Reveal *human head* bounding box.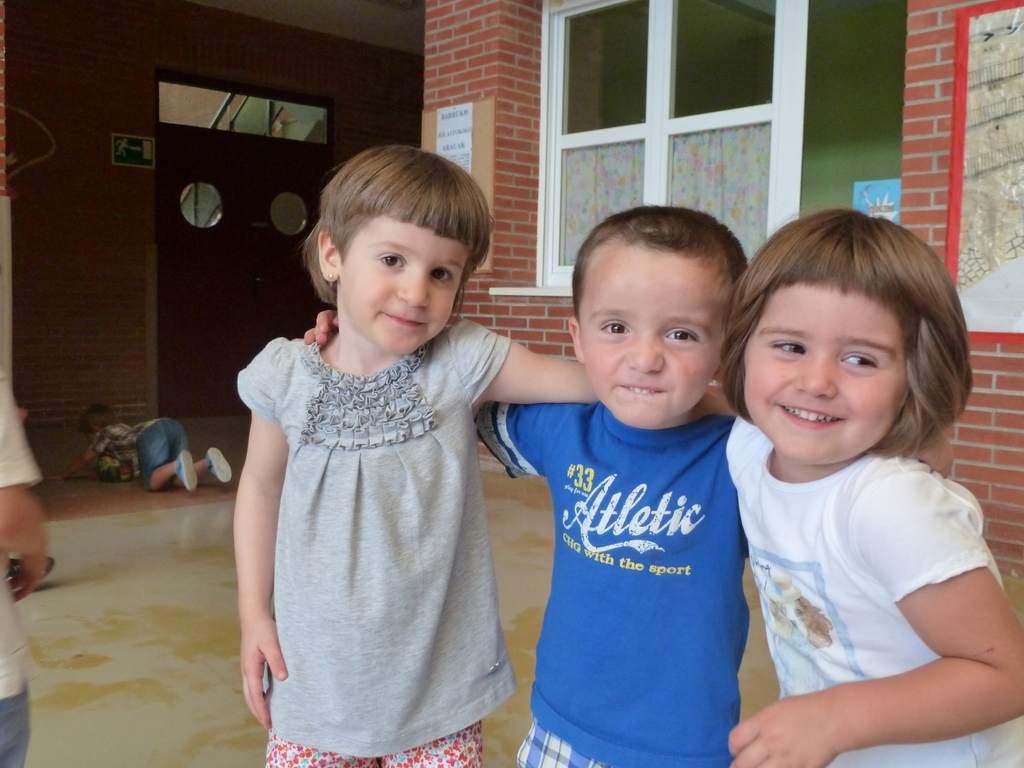
Revealed: x1=301 y1=145 x2=499 y2=362.
